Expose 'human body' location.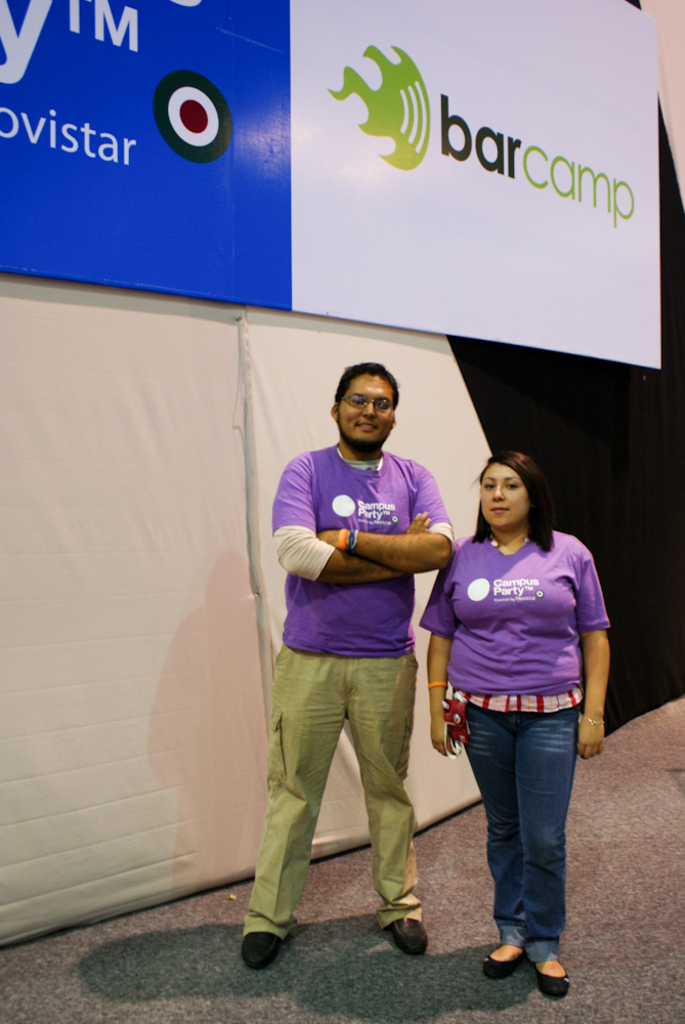
Exposed at box=[423, 445, 610, 1005].
